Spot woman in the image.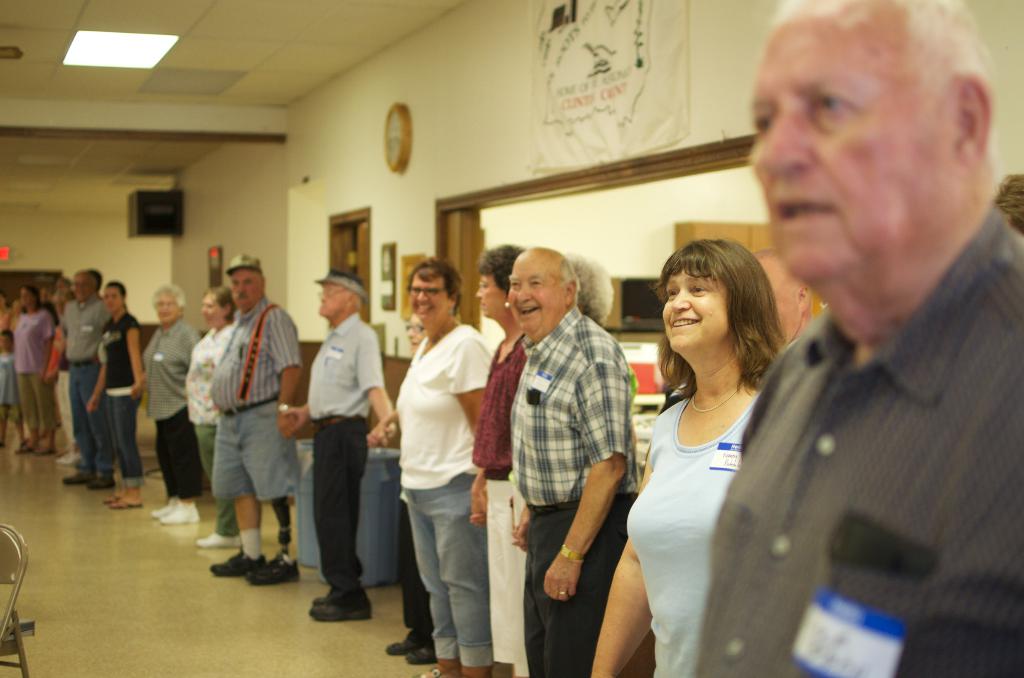
woman found at crop(461, 248, 530, 677).
